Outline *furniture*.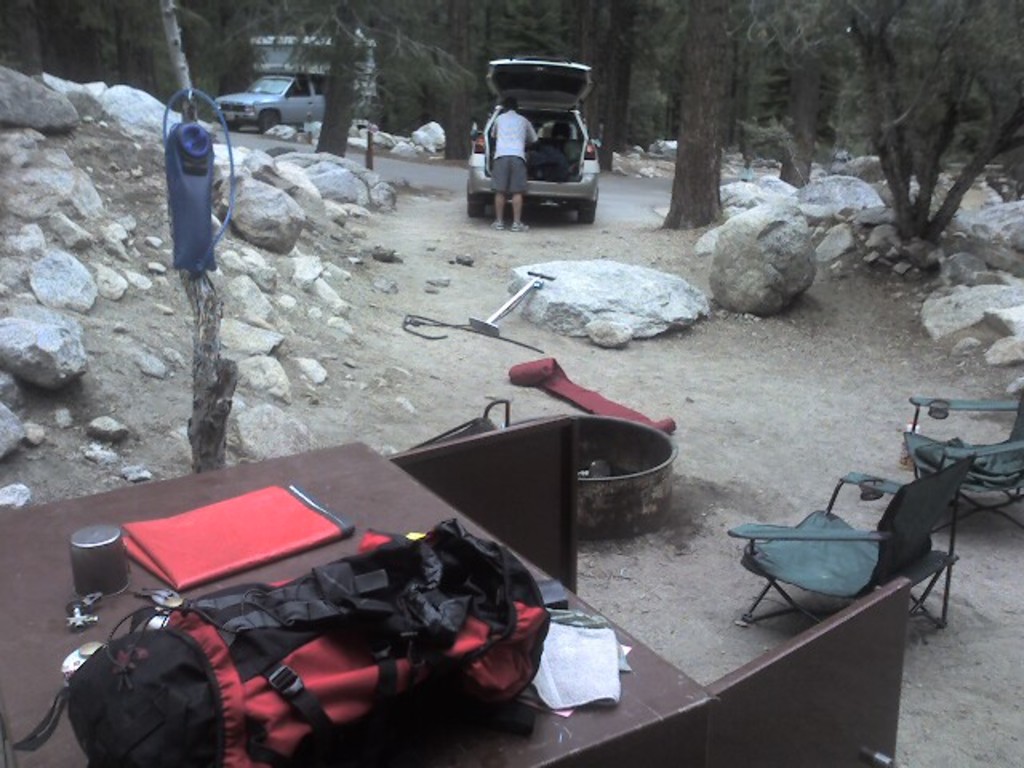
Outline: crop(902, 387, 1022, 533).
